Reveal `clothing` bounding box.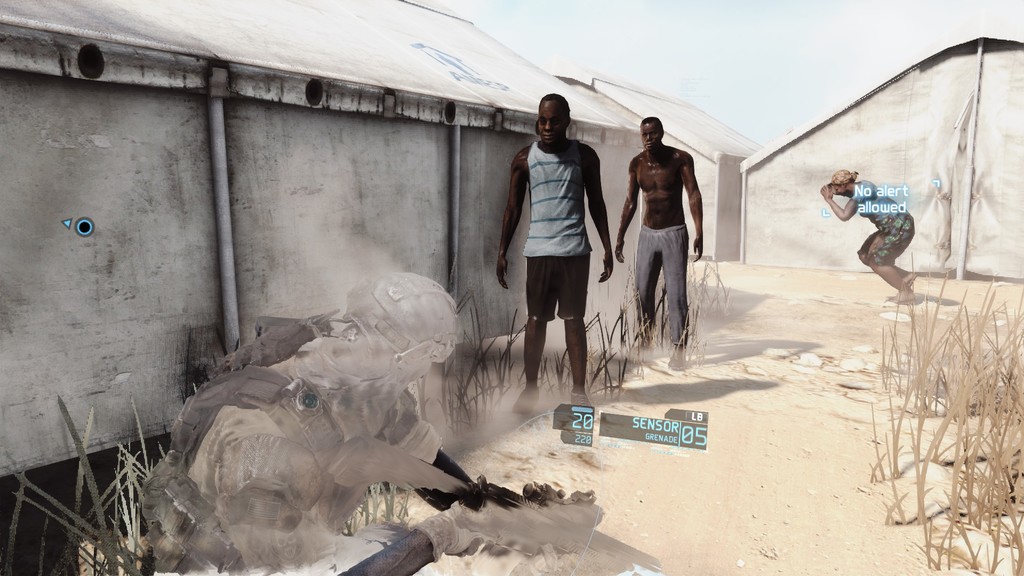
Revealed: [left=524, top=237, right=586, bottom=318].
